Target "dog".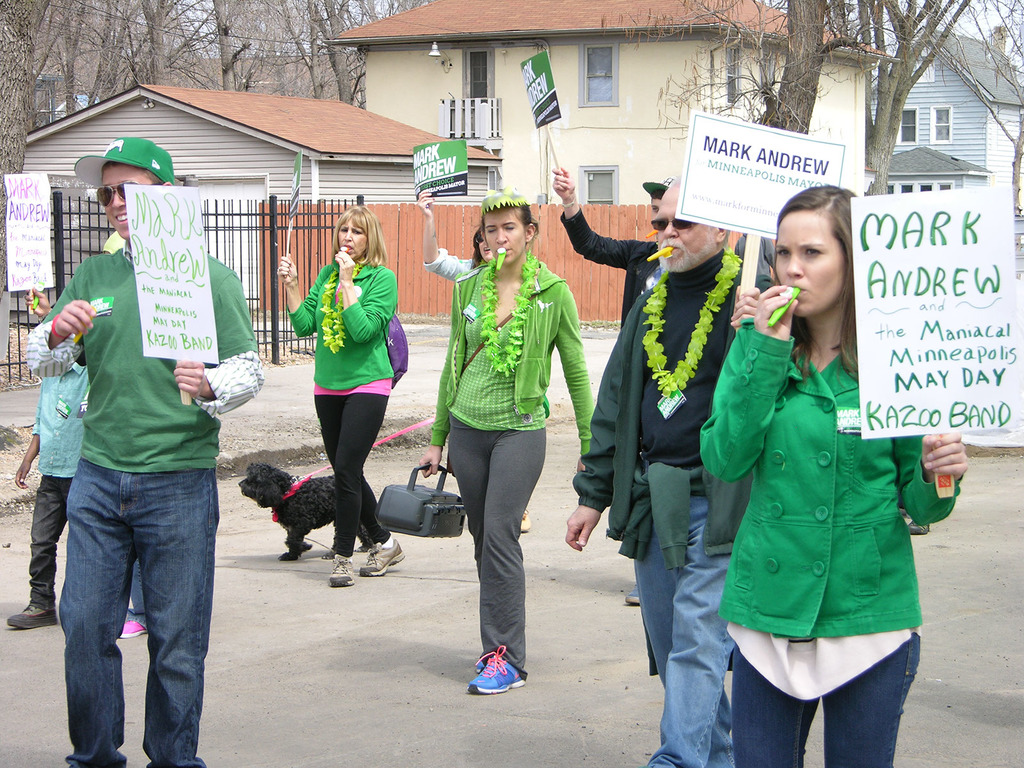
Target region: 236,463,386,564.
